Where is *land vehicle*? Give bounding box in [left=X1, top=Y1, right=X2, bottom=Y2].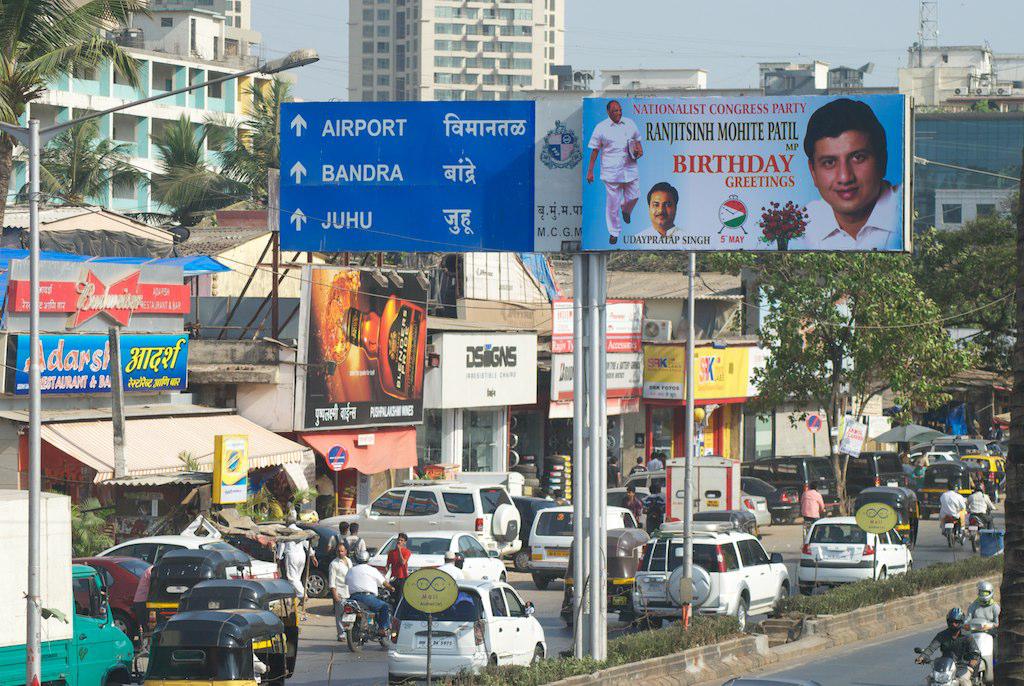
[left=344, top=584, right=395, bottom=645].
